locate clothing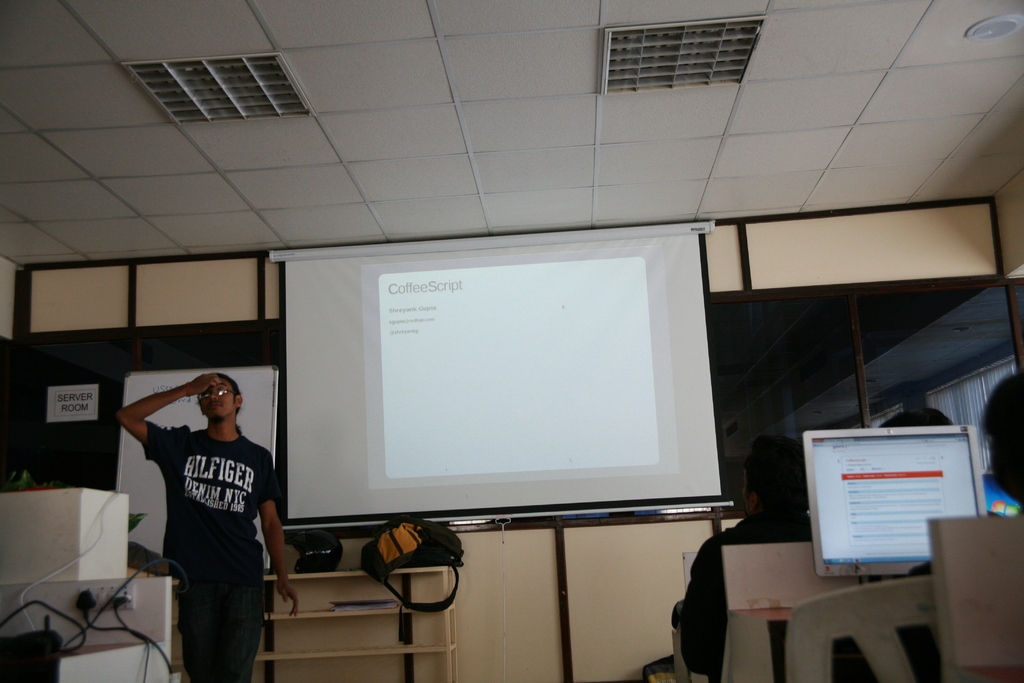
(141,416,276,682)
